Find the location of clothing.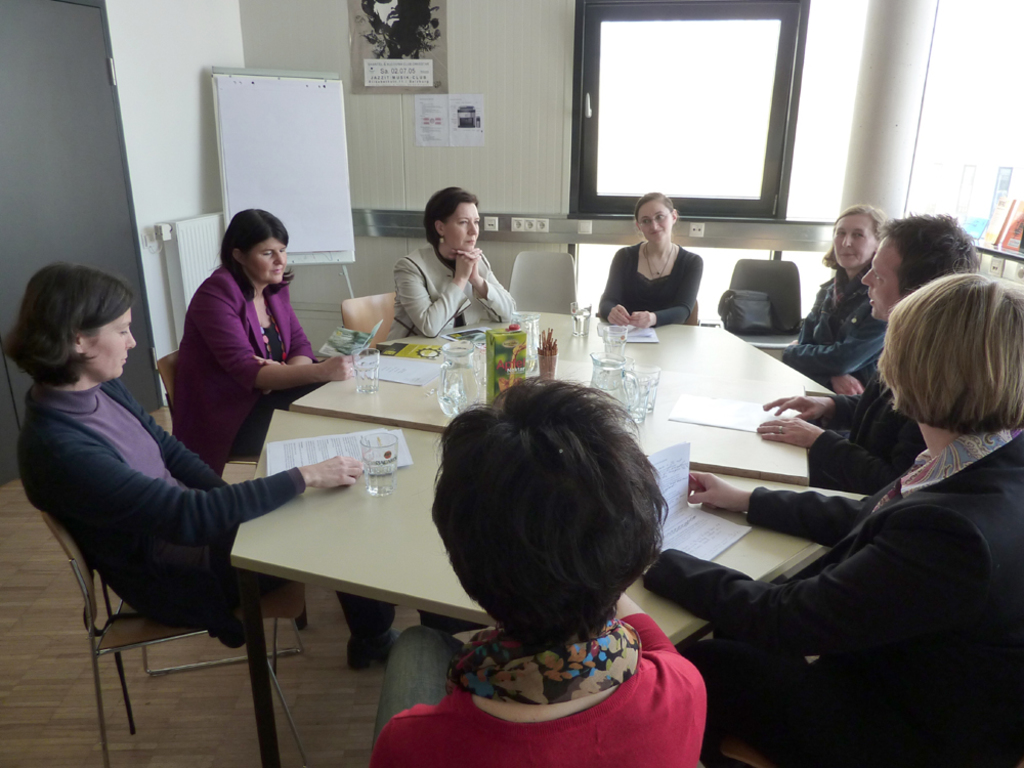
Location: left=387, top=238, right=518, bottom=338.
